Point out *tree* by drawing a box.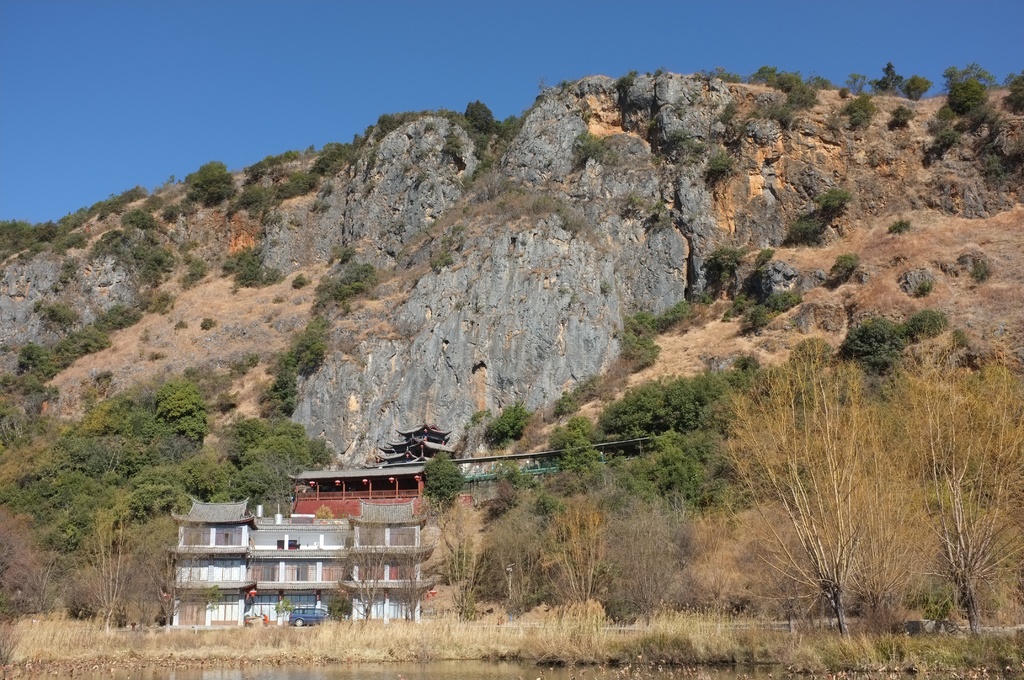
x1=65 y1=487 x2=155 y2=634.
